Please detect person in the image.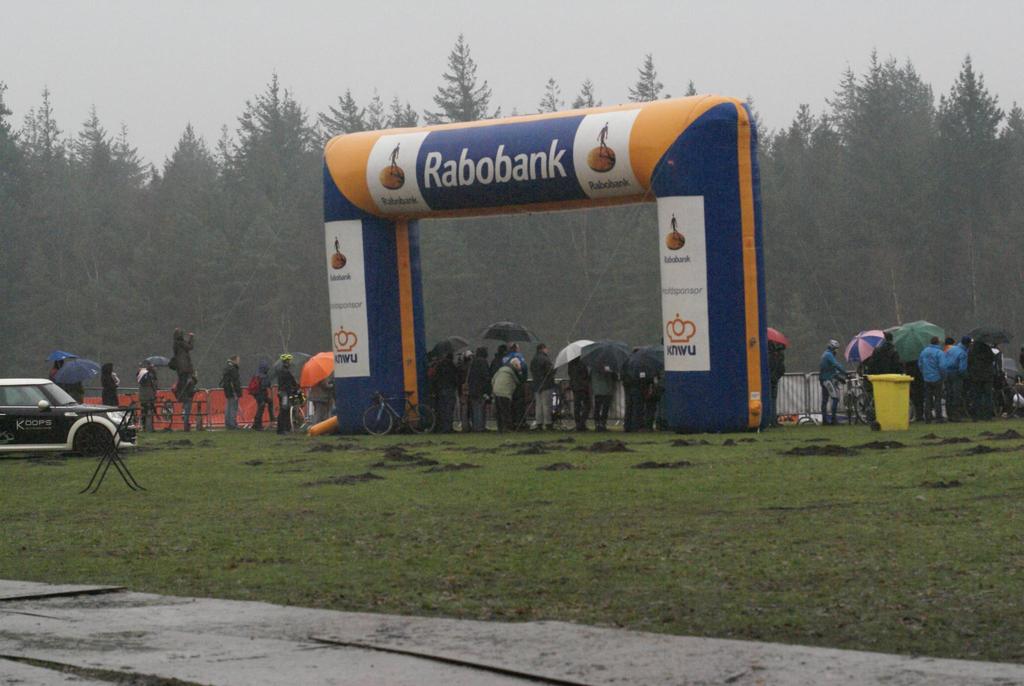
bbox=(331, 235, 344, 261).
